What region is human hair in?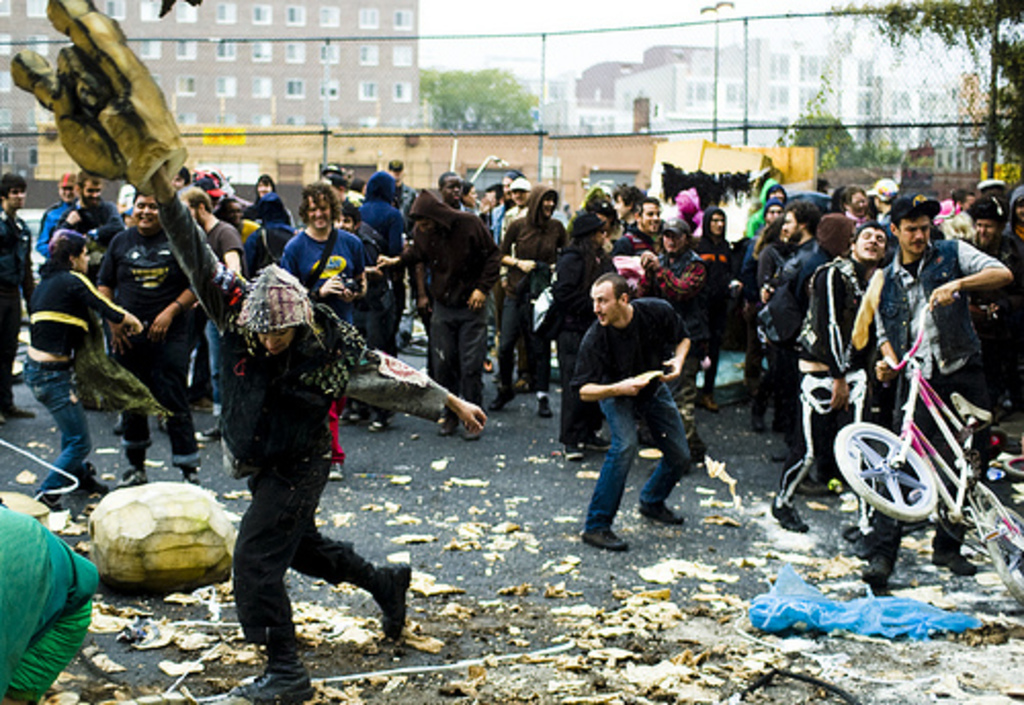
locate(852, 219, 887, 250).
